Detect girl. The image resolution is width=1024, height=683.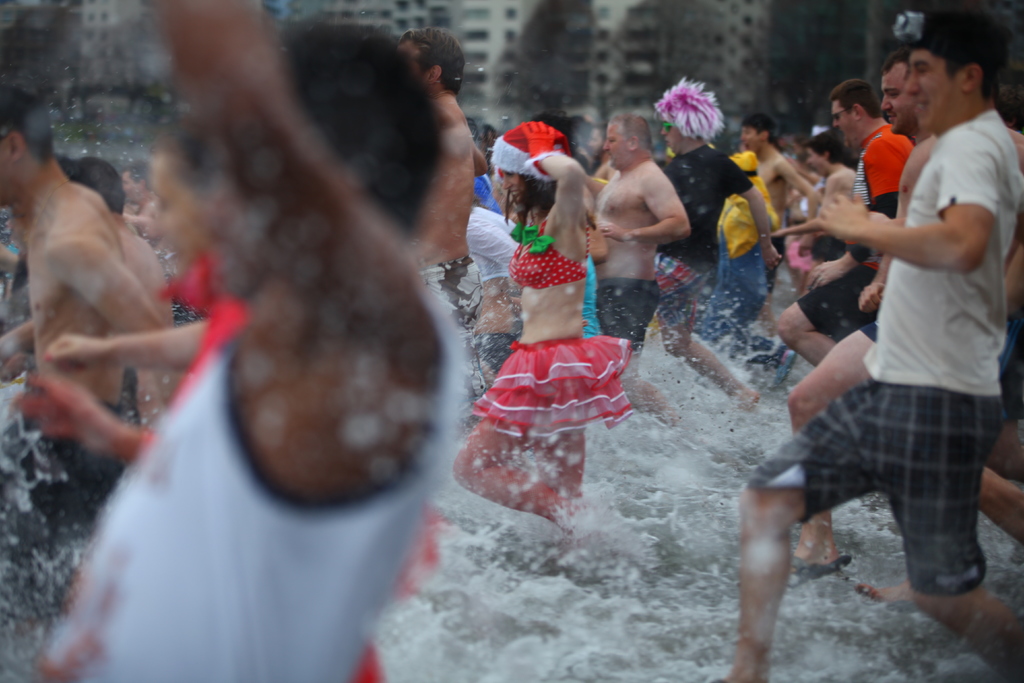
449,120,629,541.
